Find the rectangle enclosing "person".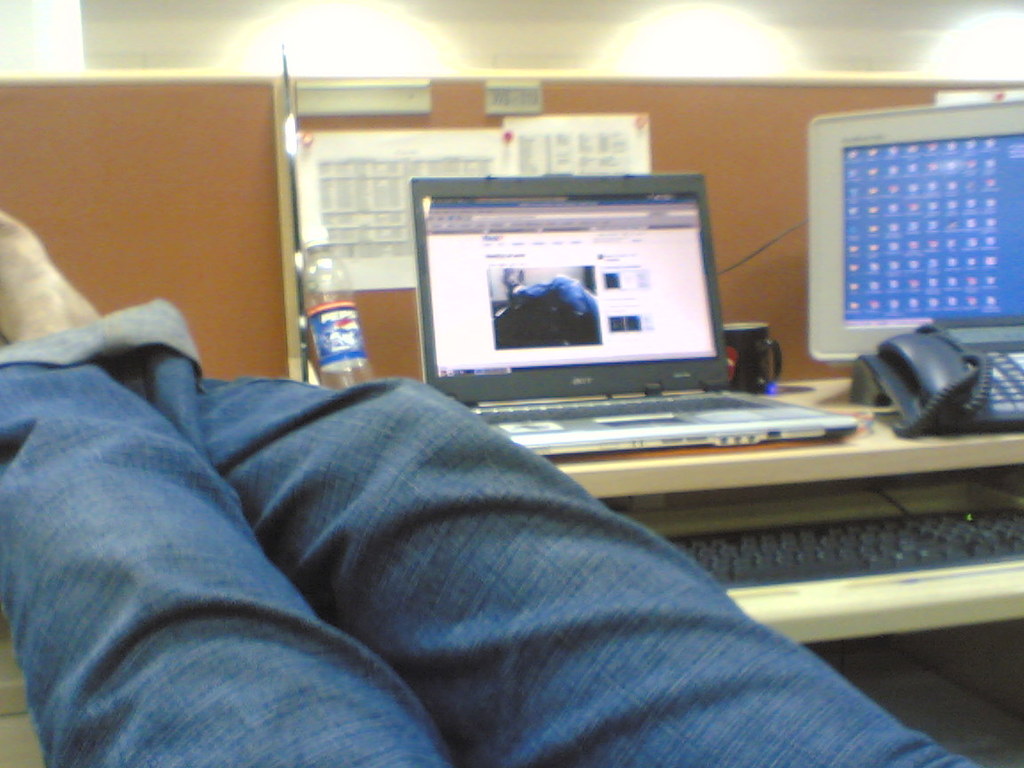
x1=0 y1=196 x2=1007 y2=767.
